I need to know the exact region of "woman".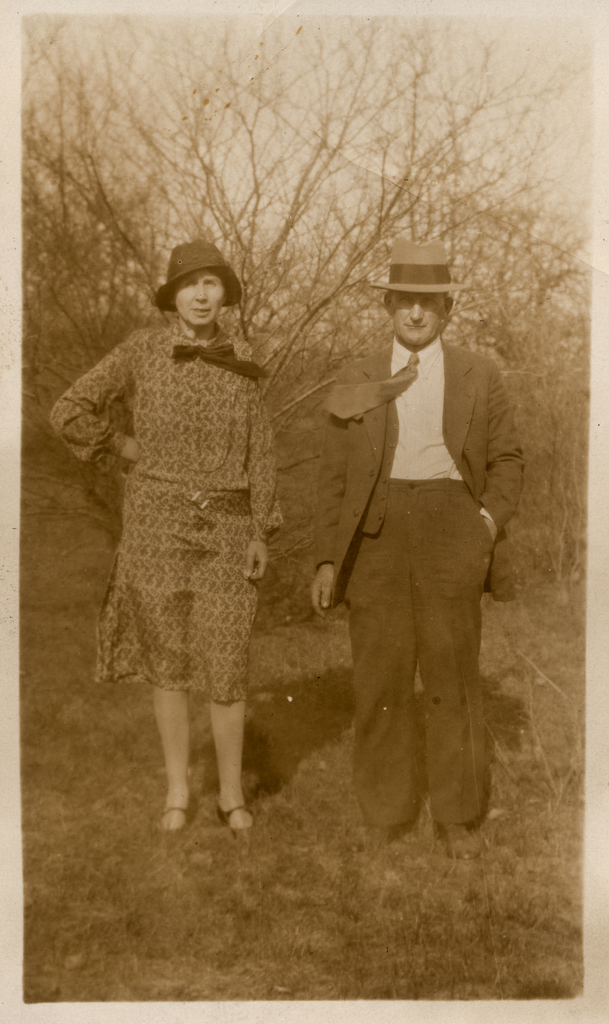
Region: rect(65, 247, 307, 825).
